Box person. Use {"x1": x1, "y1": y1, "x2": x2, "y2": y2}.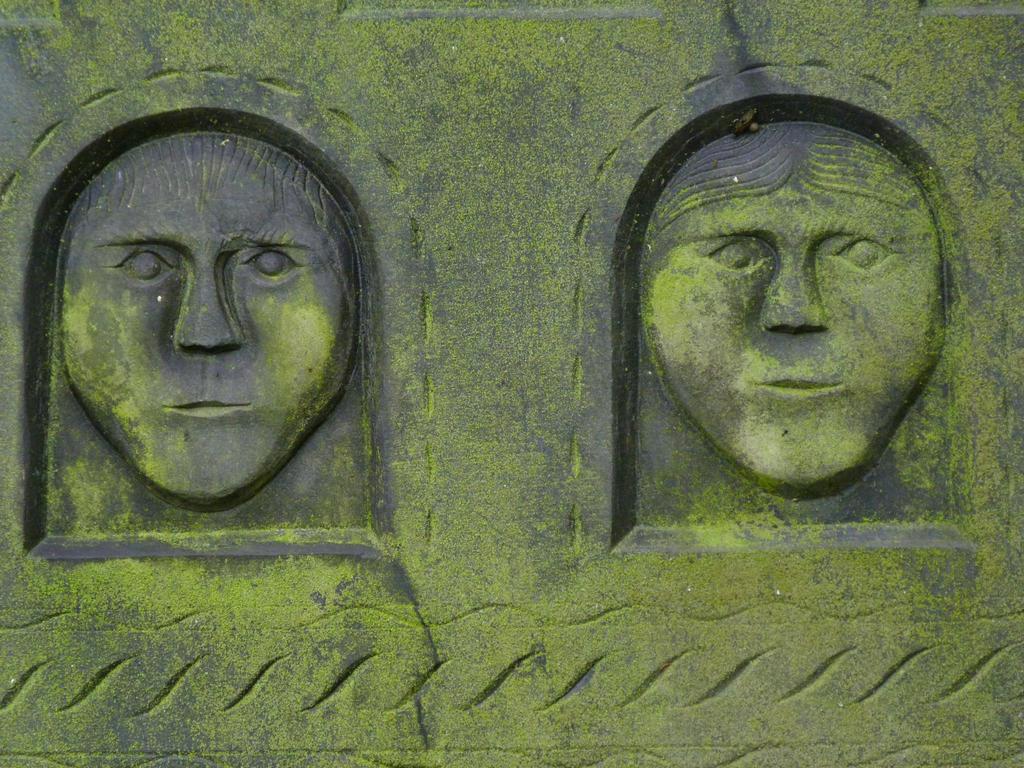
{"x1": 633, "y1": 118, "x2": 940, "y2": 500}.
